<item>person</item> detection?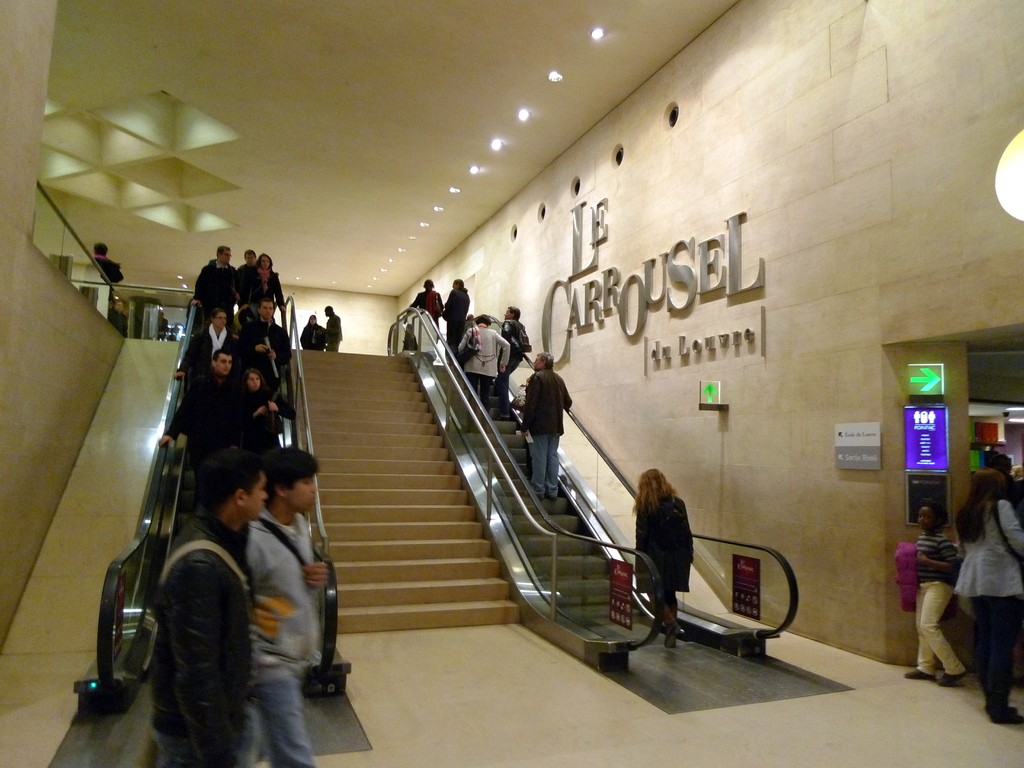
186, 246, 235, 336
